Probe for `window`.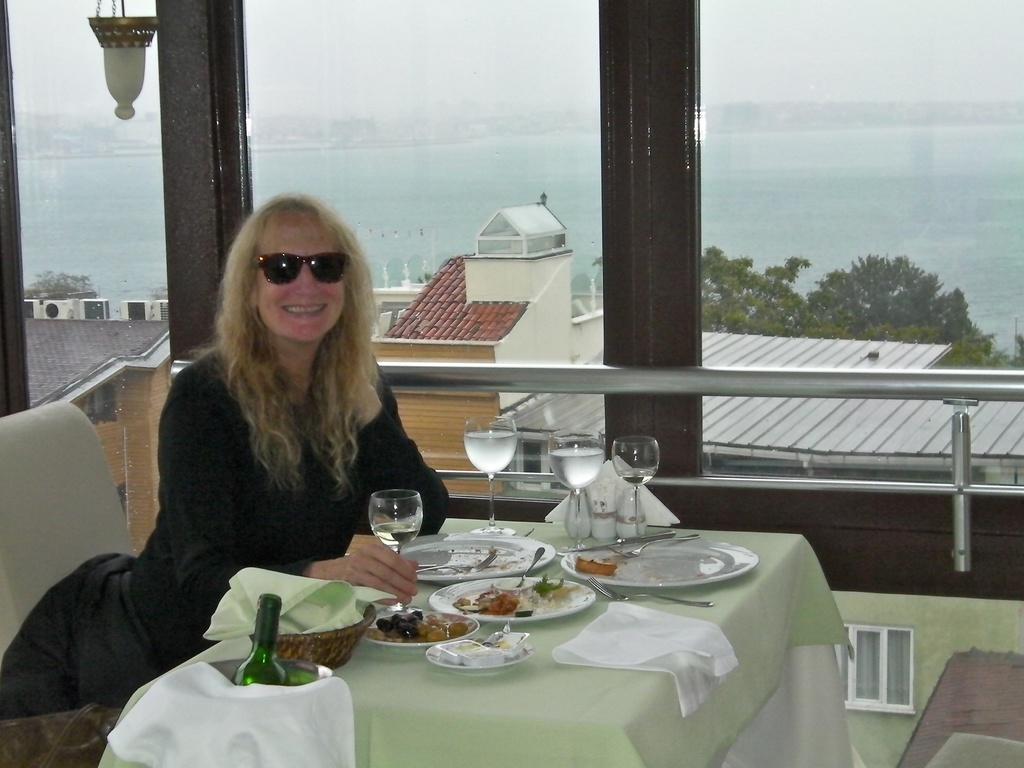
Probe result: (left=0, top=0, right=1023, bottom=505).
